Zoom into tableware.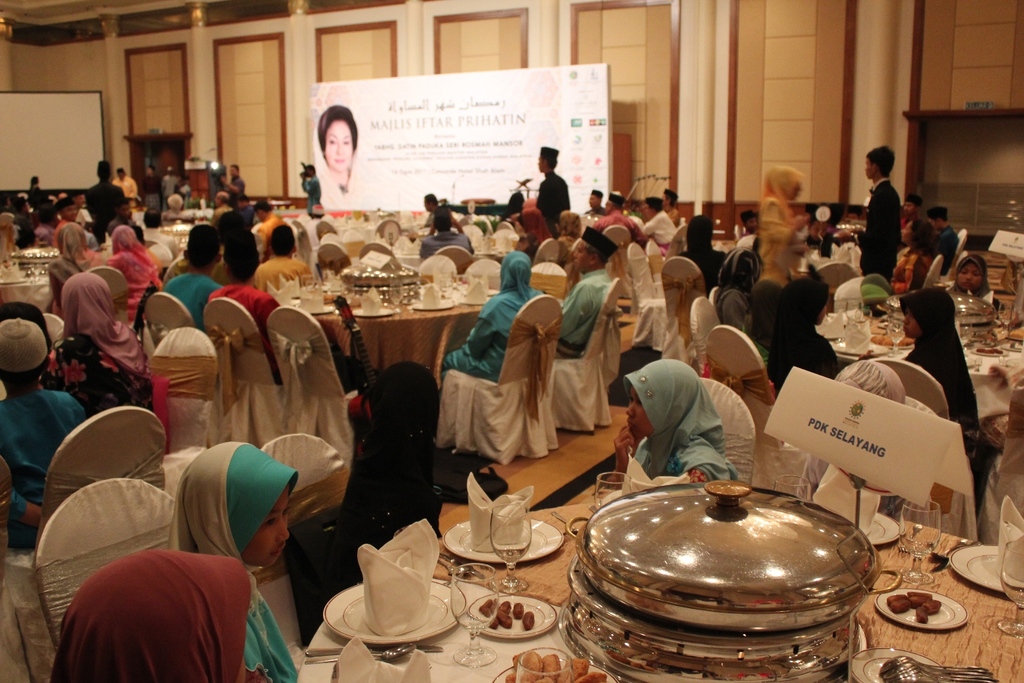
Zoom target: detection(885, 319, 904, 359).
